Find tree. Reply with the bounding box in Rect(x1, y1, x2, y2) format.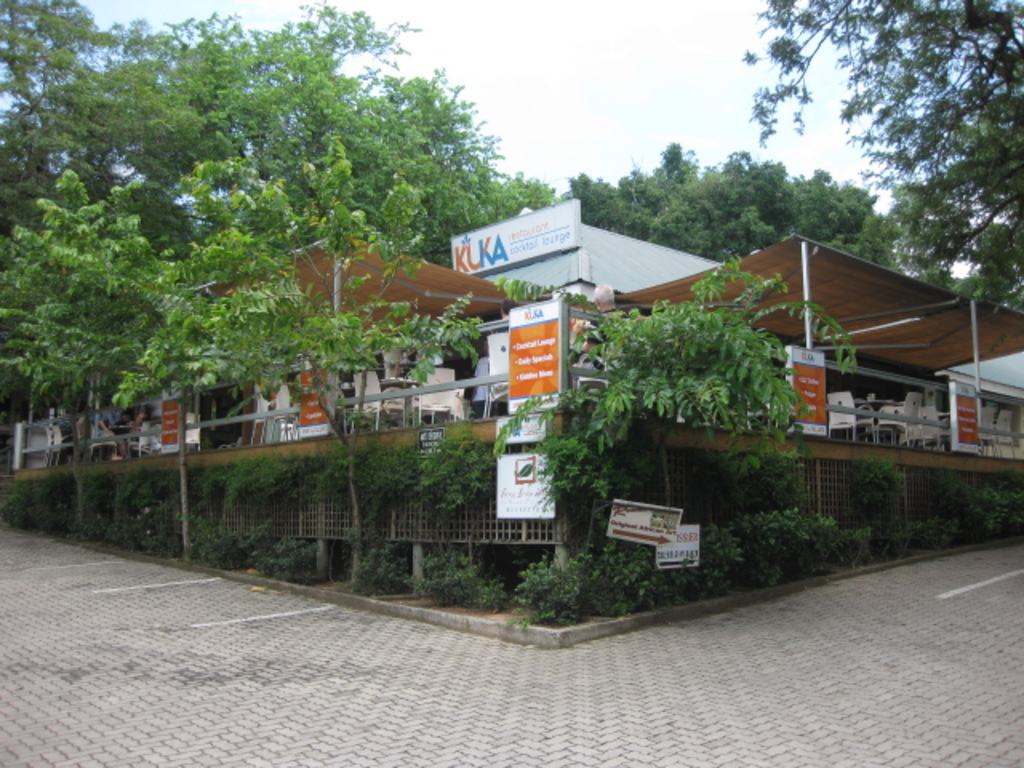
Rect(554, 130, 914, 278).
